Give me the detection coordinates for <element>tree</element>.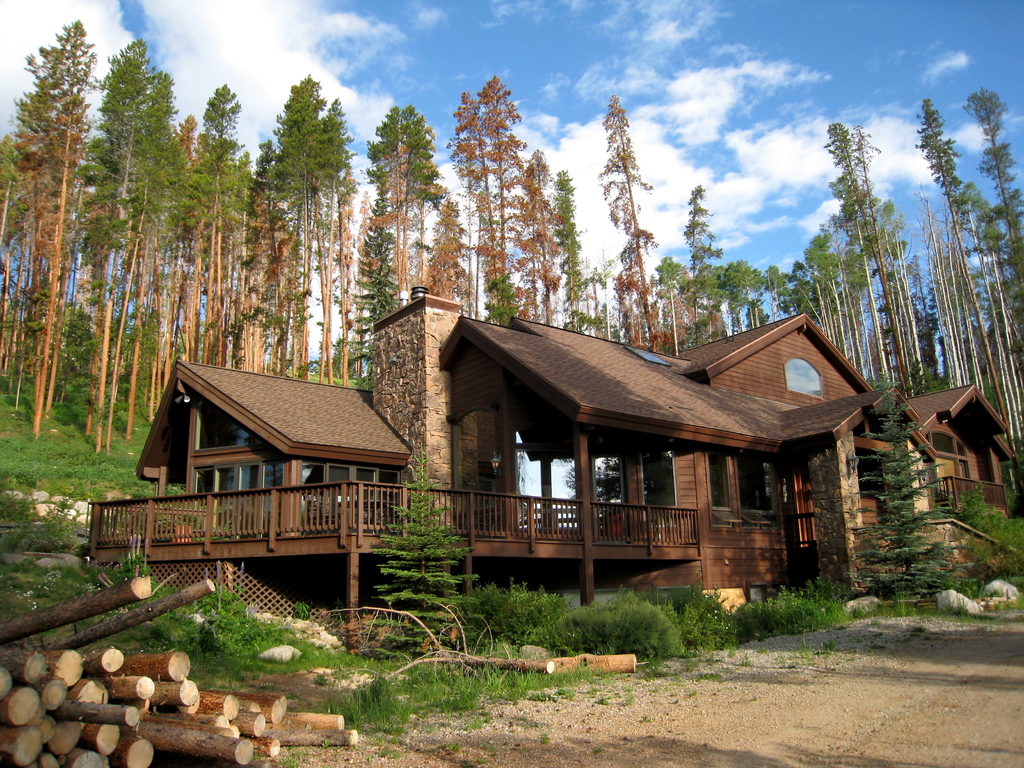
(602, 82, 682, 371).
